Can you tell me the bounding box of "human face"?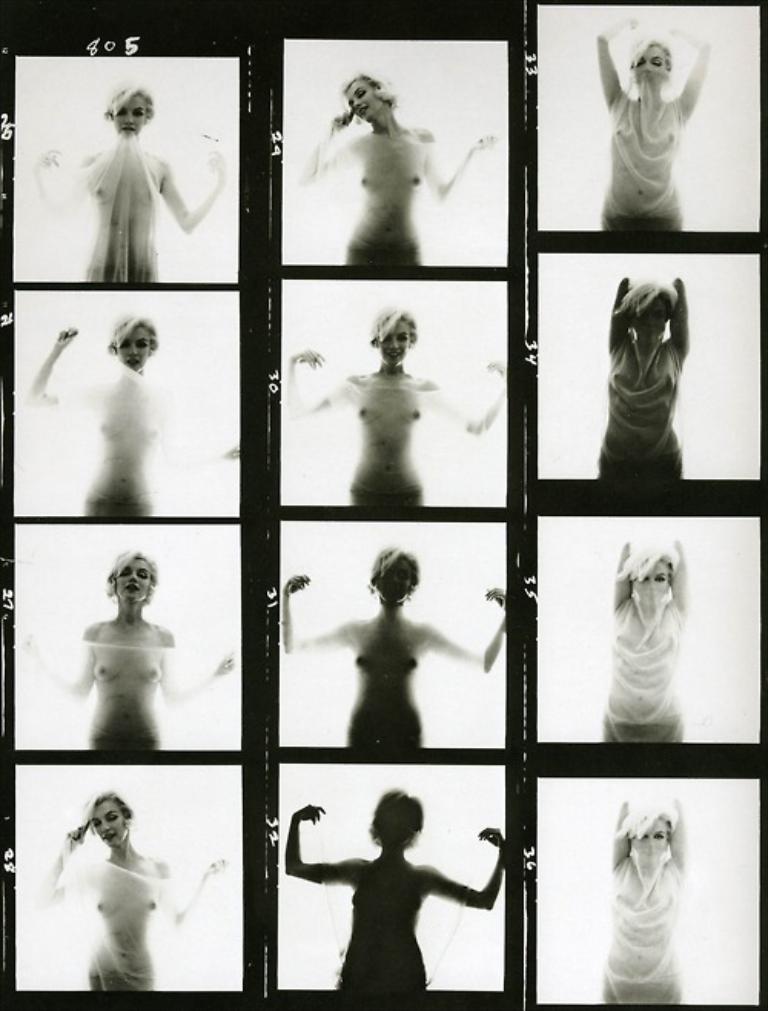
bbox(633, 43, 676, 80).
